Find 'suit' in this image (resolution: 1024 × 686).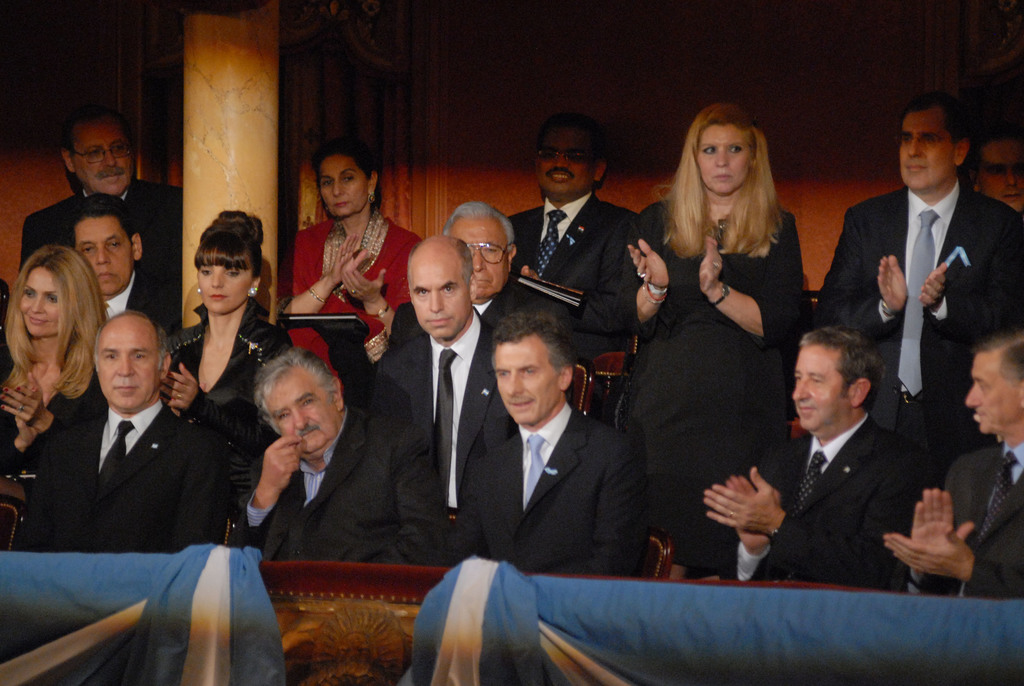
box=[381, 290, 516, 340].
